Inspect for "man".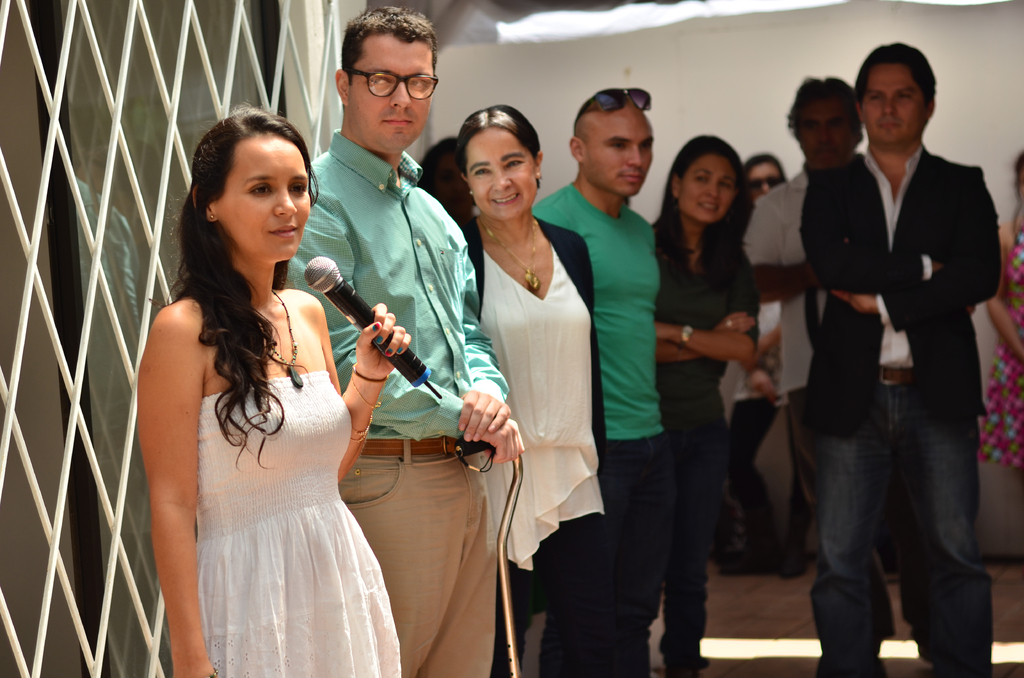
Inspection: Rect(280, 4, 521, 677).
